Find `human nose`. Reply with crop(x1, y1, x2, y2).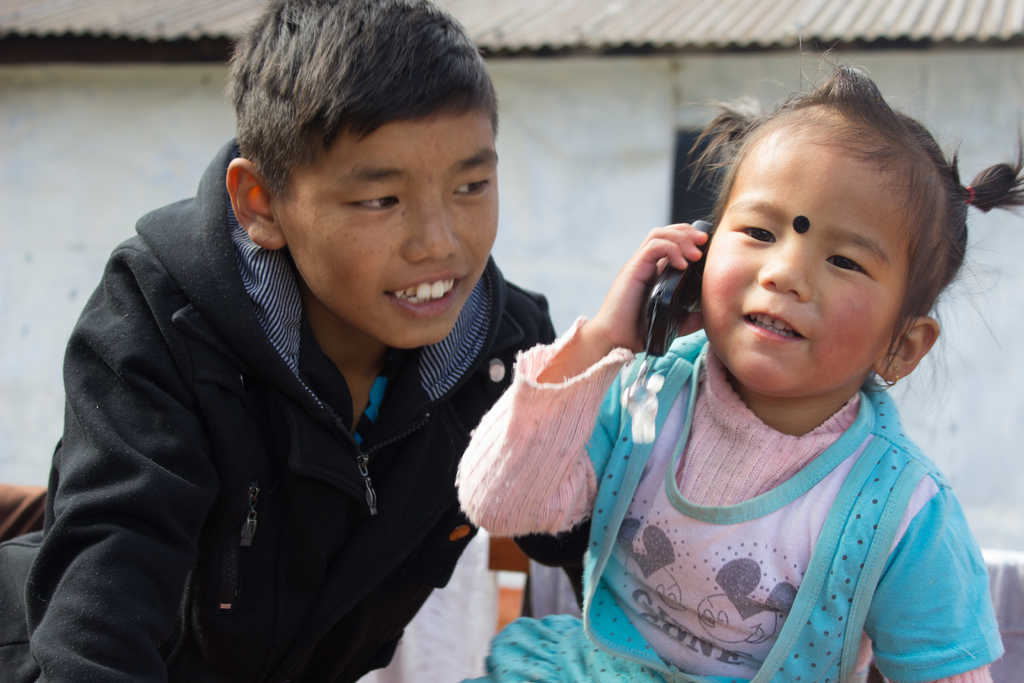
crop(751, 240, 812, 304).
